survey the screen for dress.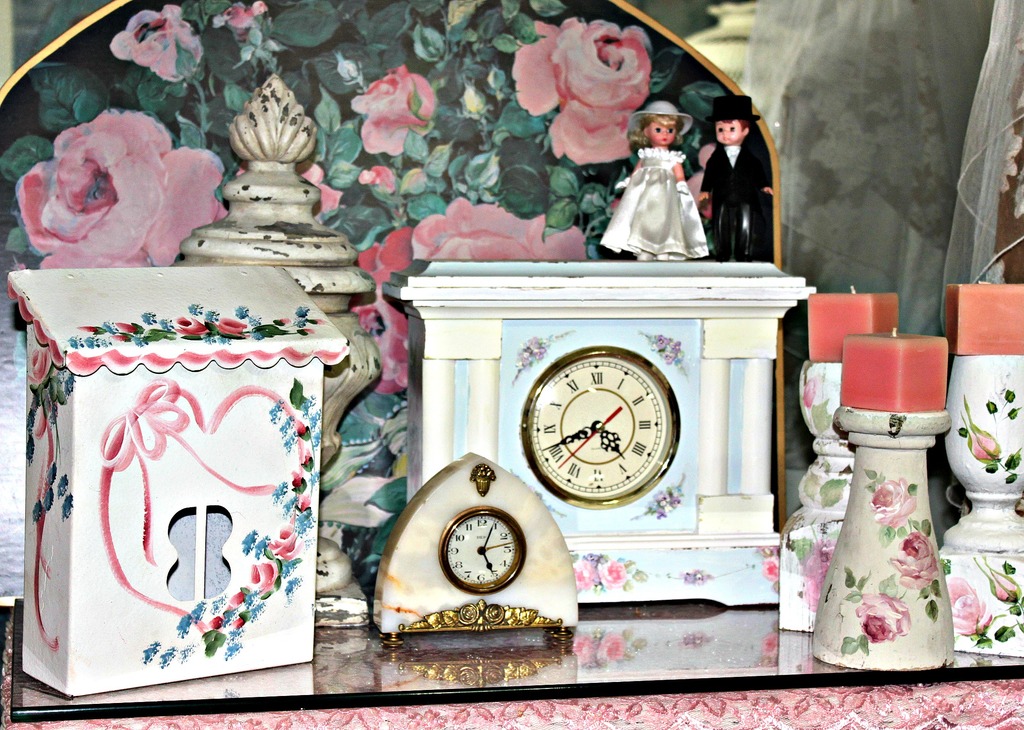
Survey found: bbox=(598, 147, 711, 261).
